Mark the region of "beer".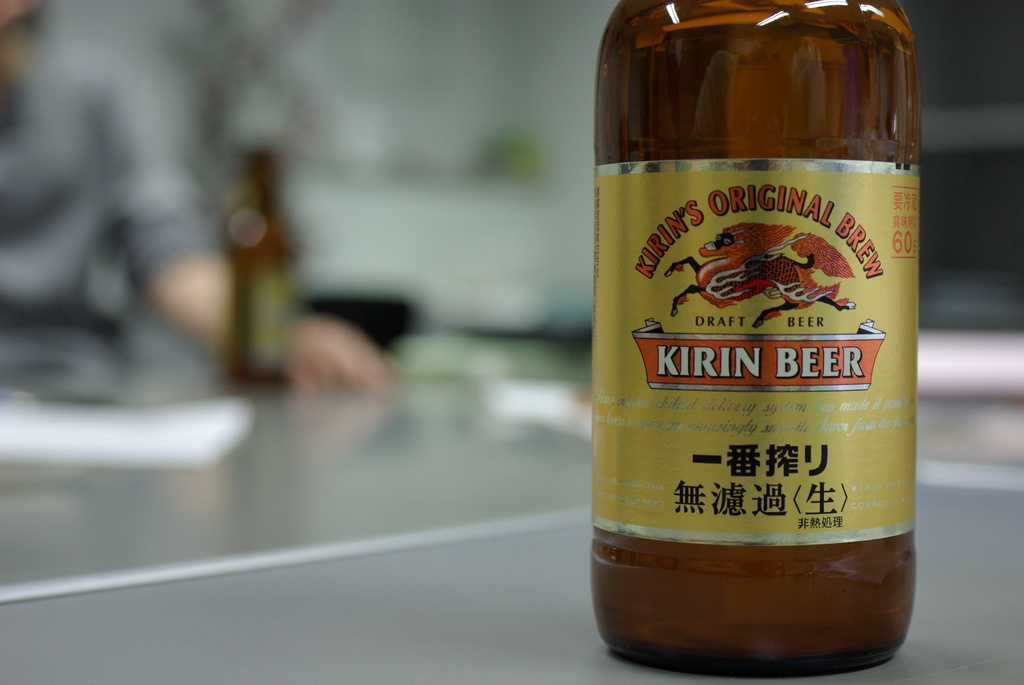
Region: x1=602 y1=0 x2=925 y2=684.
